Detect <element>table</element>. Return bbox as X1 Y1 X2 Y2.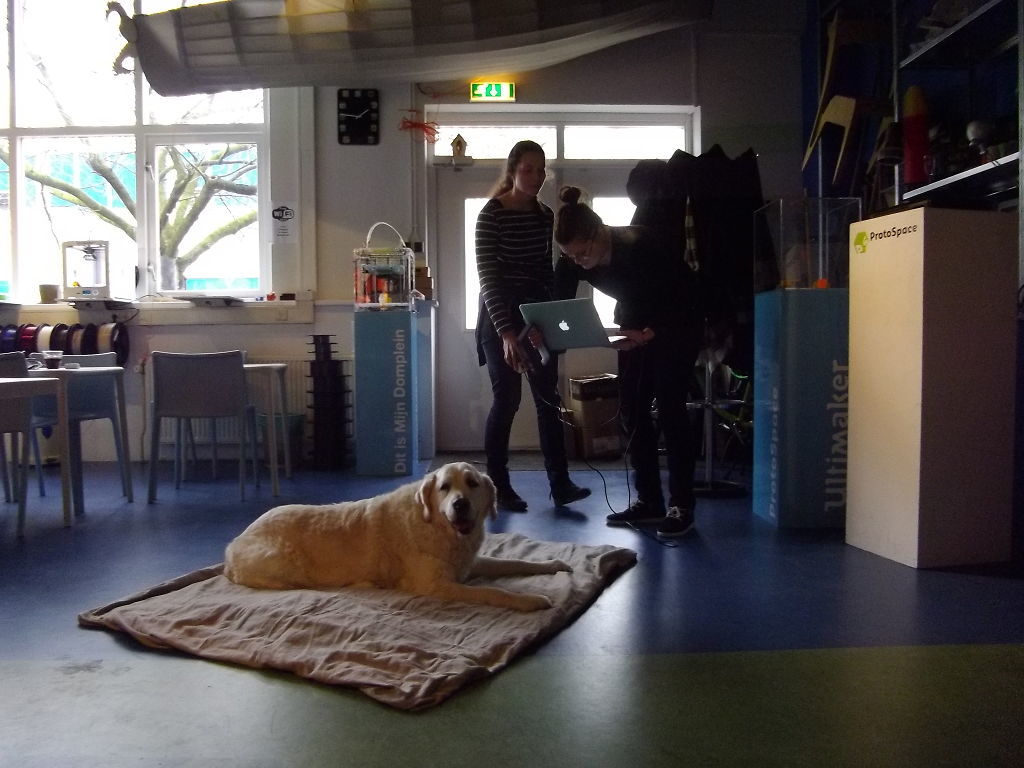
18 371 126 496.
